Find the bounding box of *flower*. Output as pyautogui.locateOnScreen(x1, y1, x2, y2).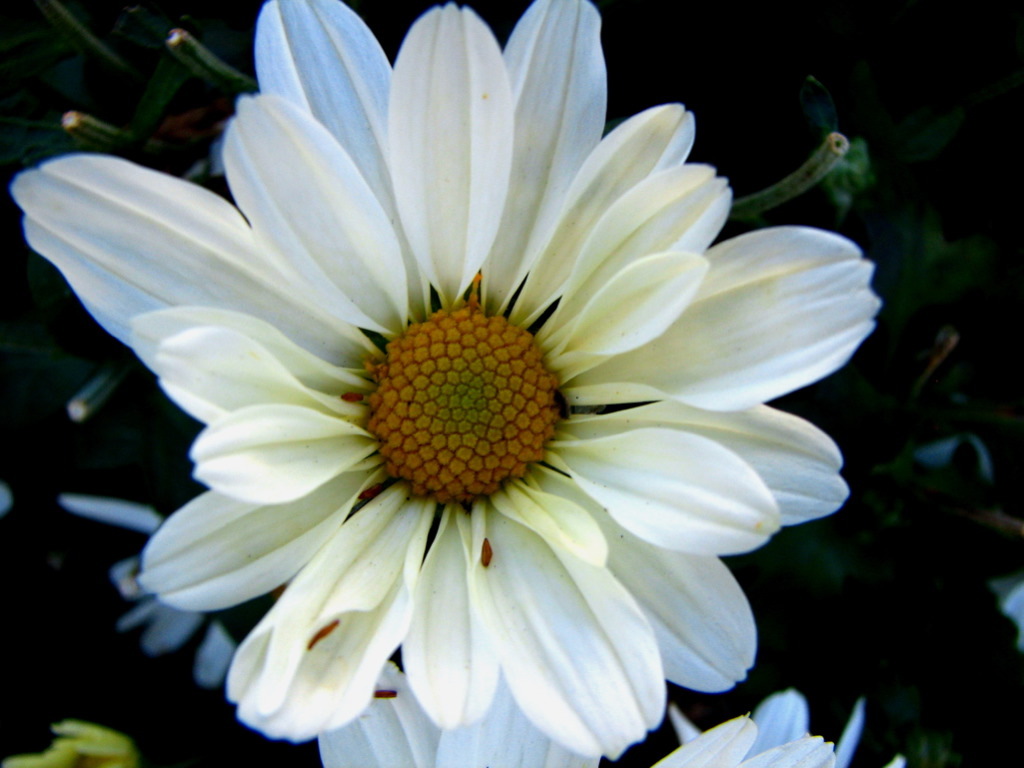
pyautogui.locateOnScreen(317, 664, 896, 767).
